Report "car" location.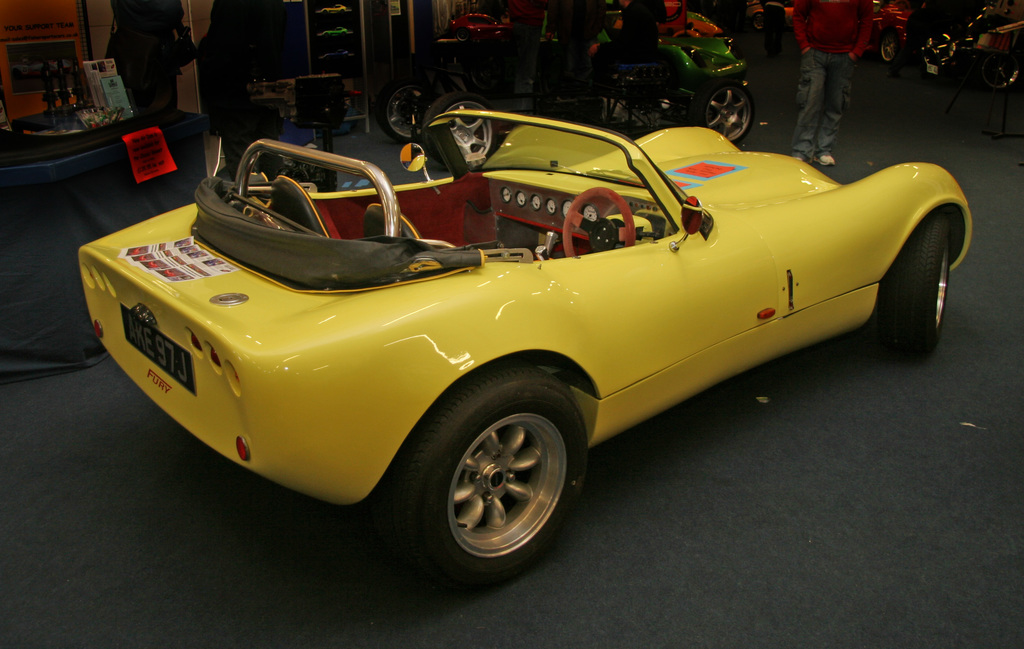
Report: <bbox>13, 56, 77, 78</bbox>.
